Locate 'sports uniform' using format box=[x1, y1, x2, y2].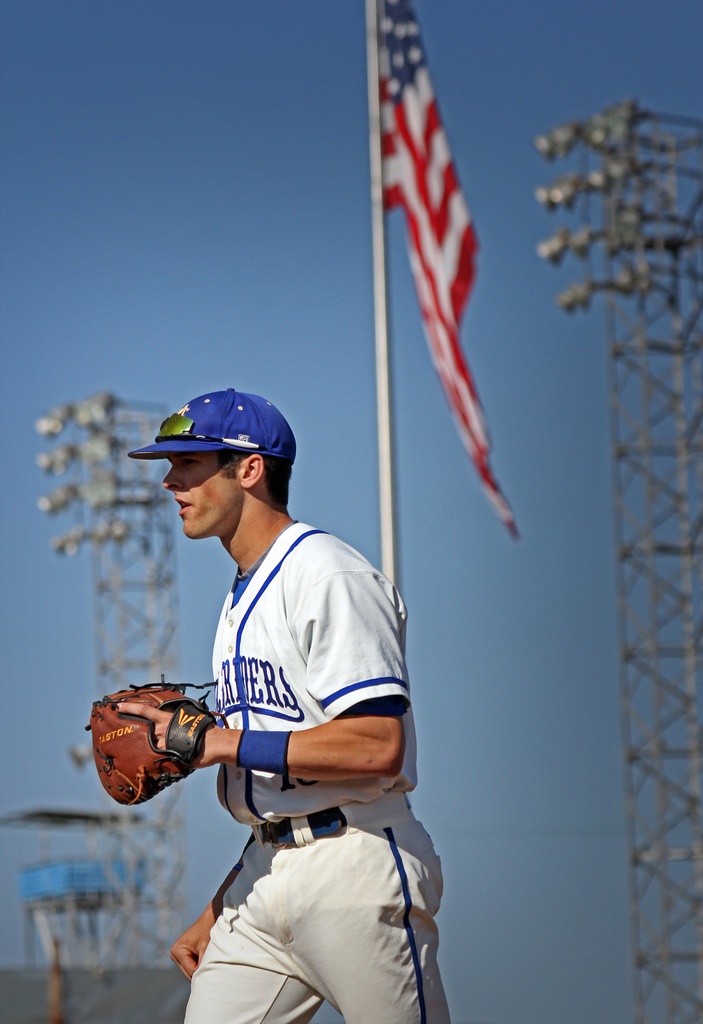
box=[176, 517, 454, 1023].
